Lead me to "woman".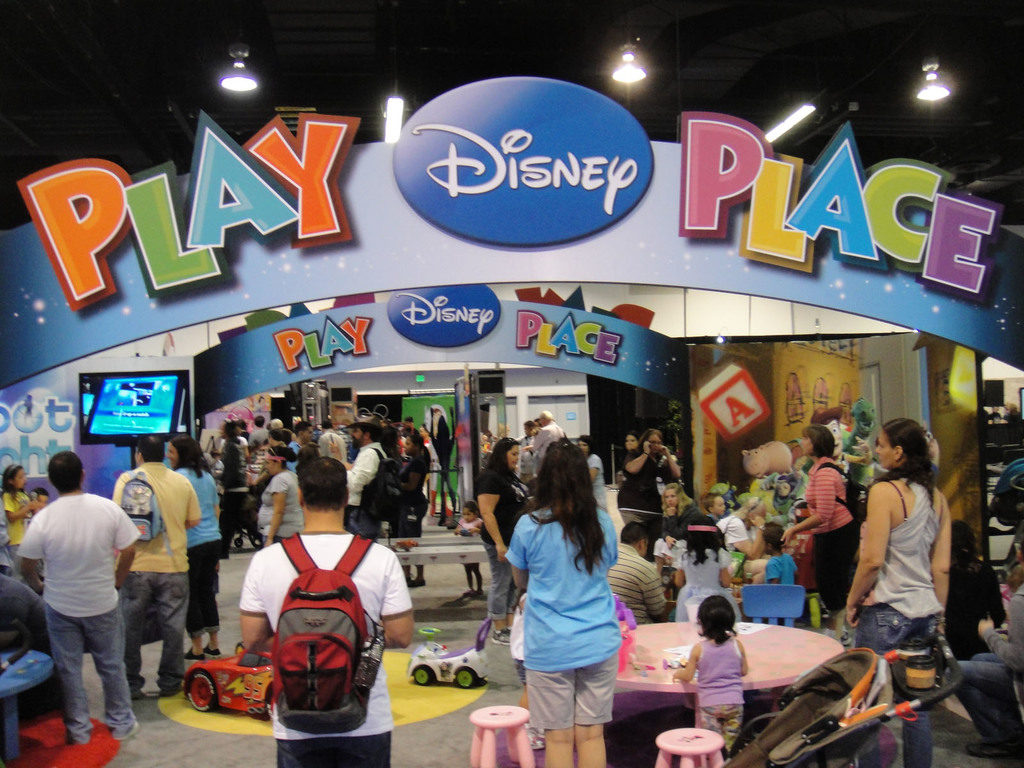
Lead to BBox(933, 518, 1010, 665).
